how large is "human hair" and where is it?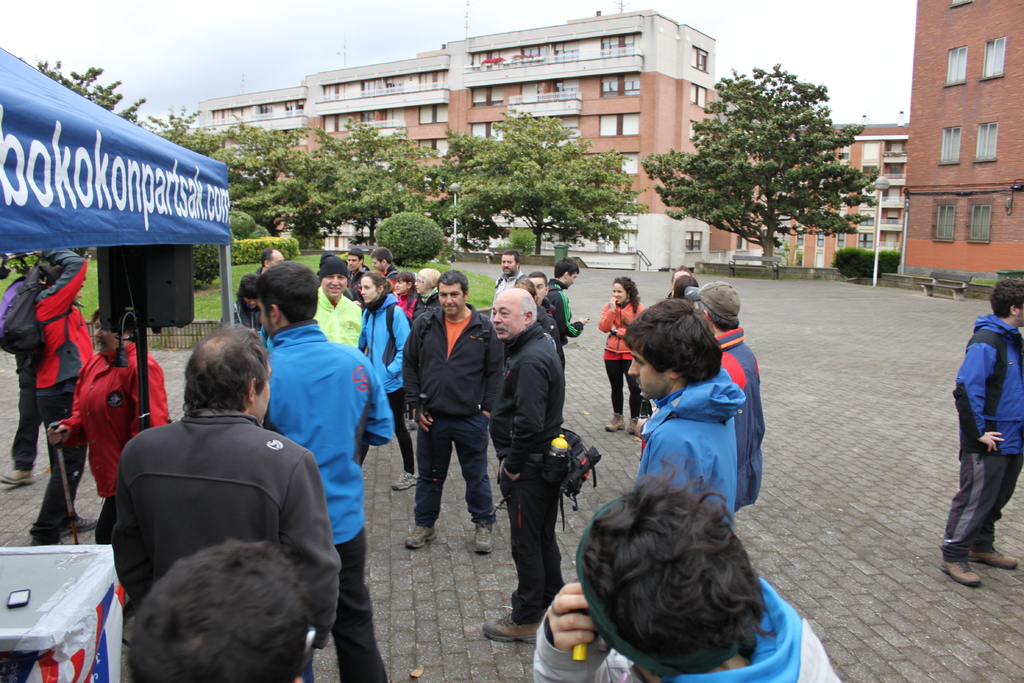
Bounding box: <region>398, 272, 418, 295</region>.
